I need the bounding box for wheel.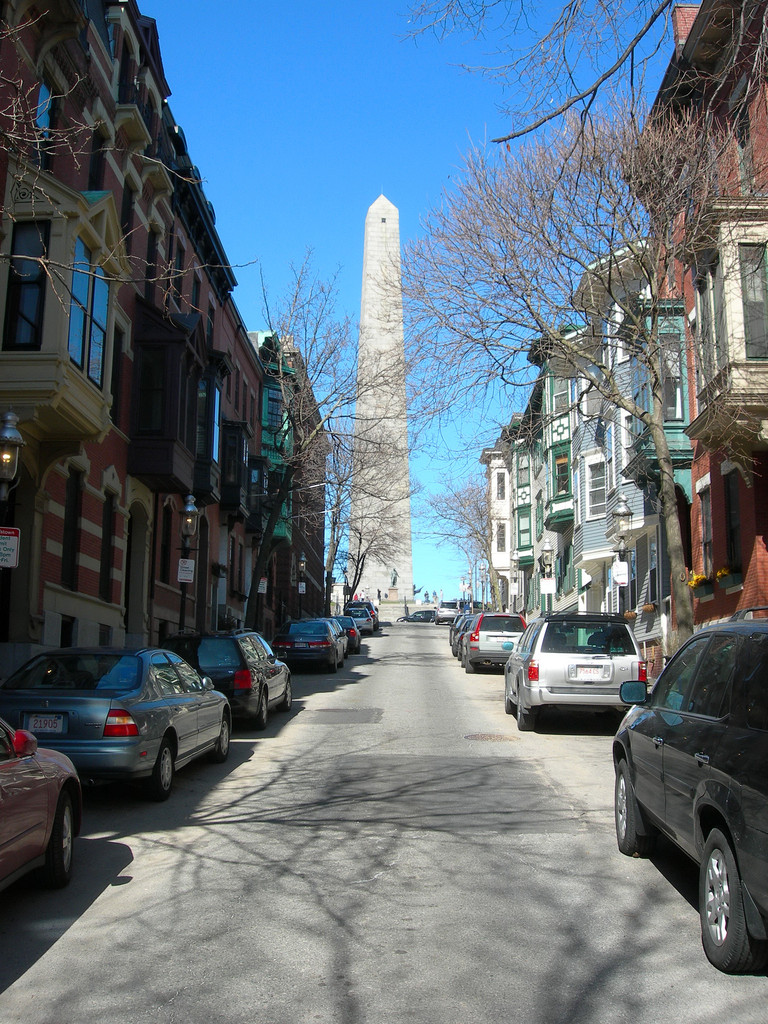
Here it is: Rect(694, 826, 750, 968).
